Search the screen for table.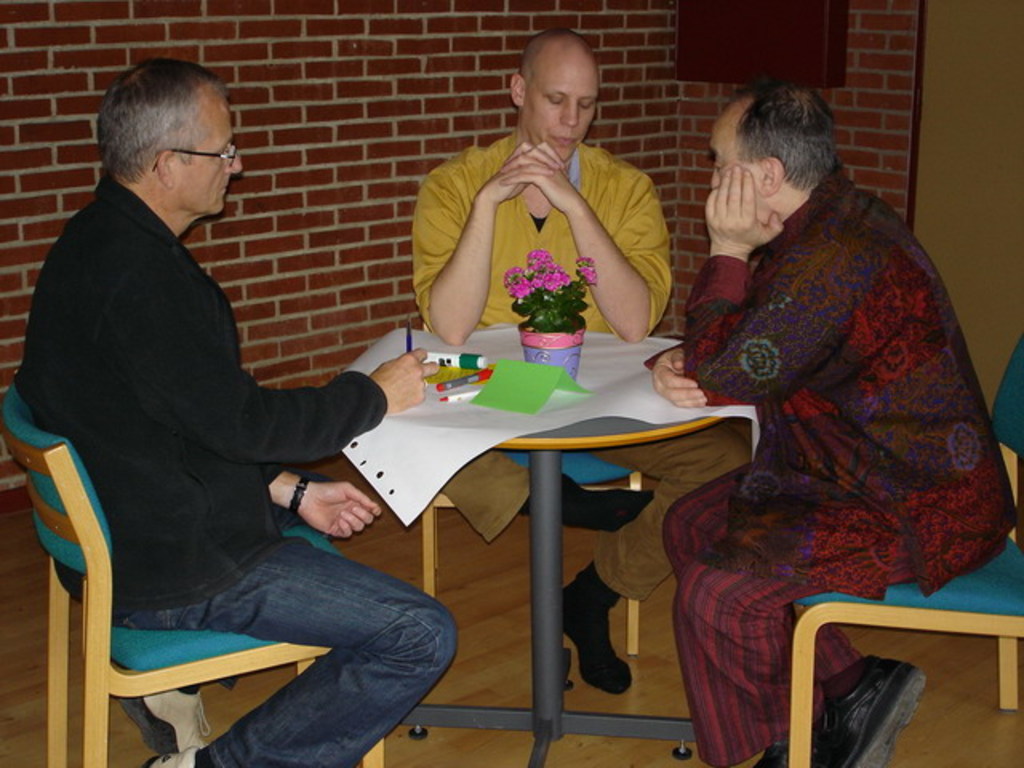
Found at 293 314 752 738.
